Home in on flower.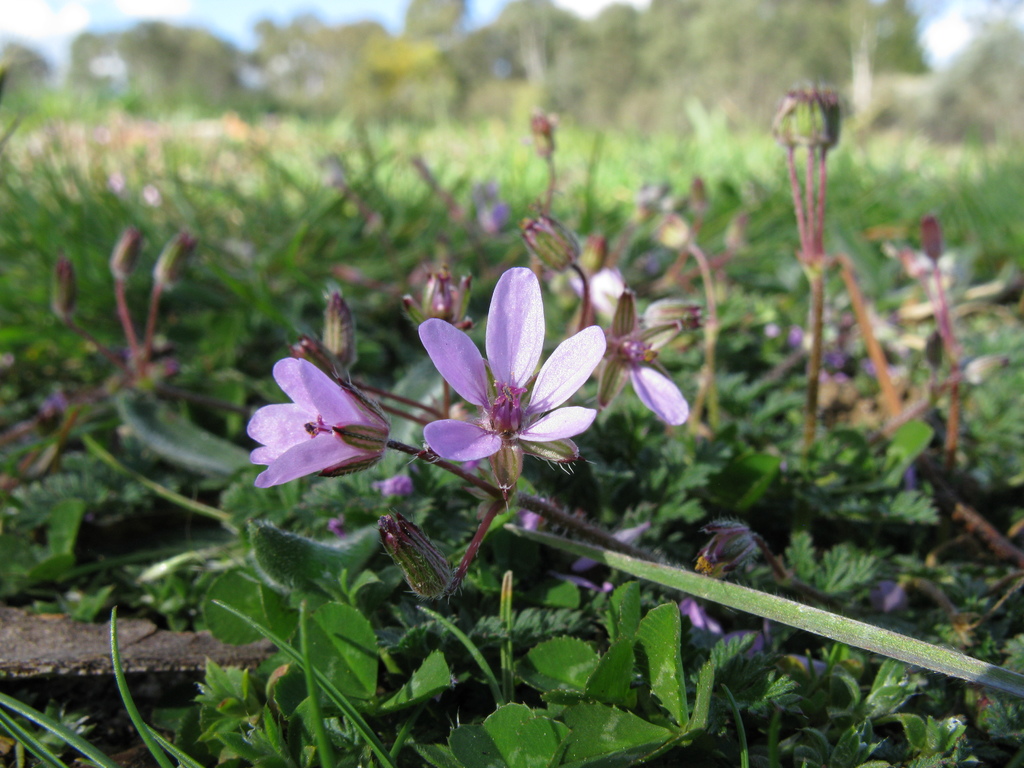
Homed in at locate(321, 294, 356, 369).
